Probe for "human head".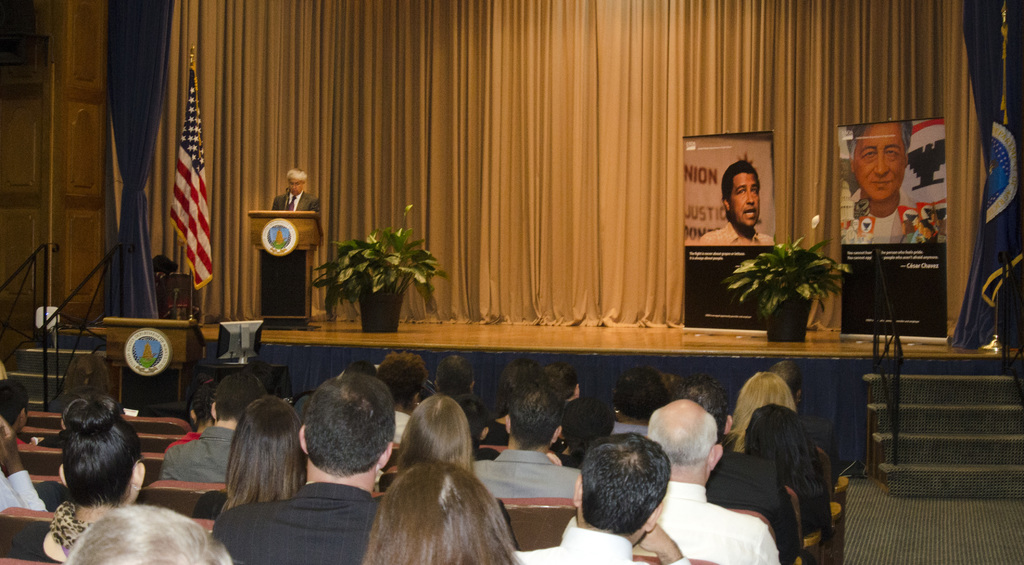
Probe result: (left=398, top=395, right=472, bottom=473).
